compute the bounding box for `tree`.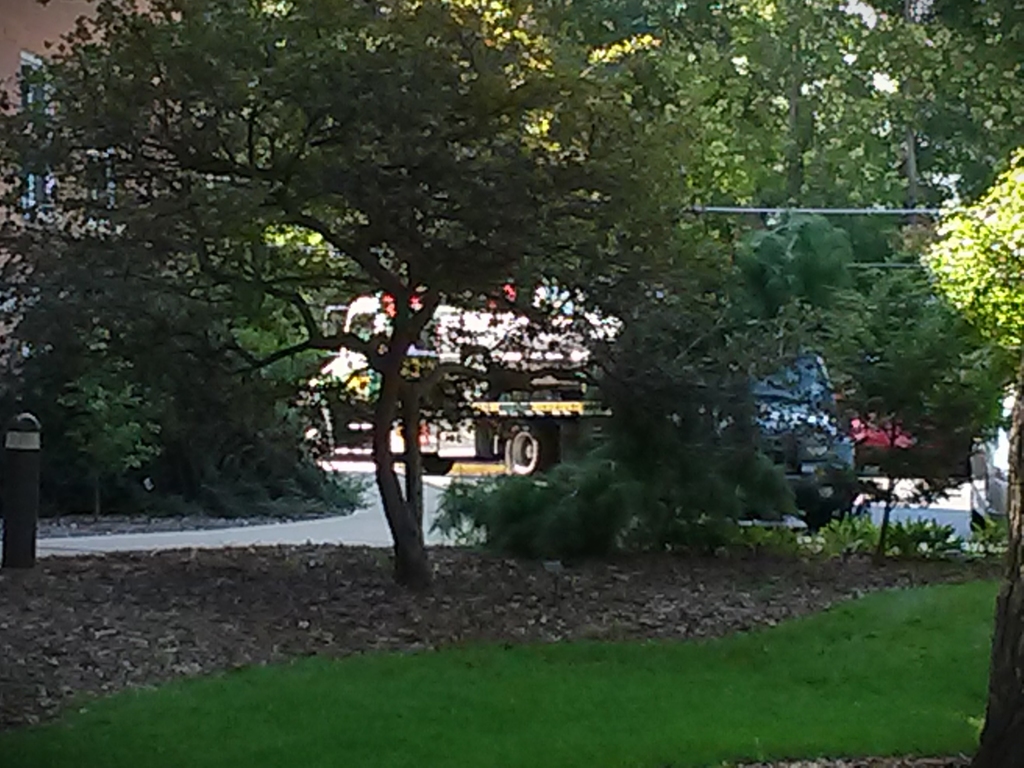
(left=223, top=217, right=378, bottom=399).
